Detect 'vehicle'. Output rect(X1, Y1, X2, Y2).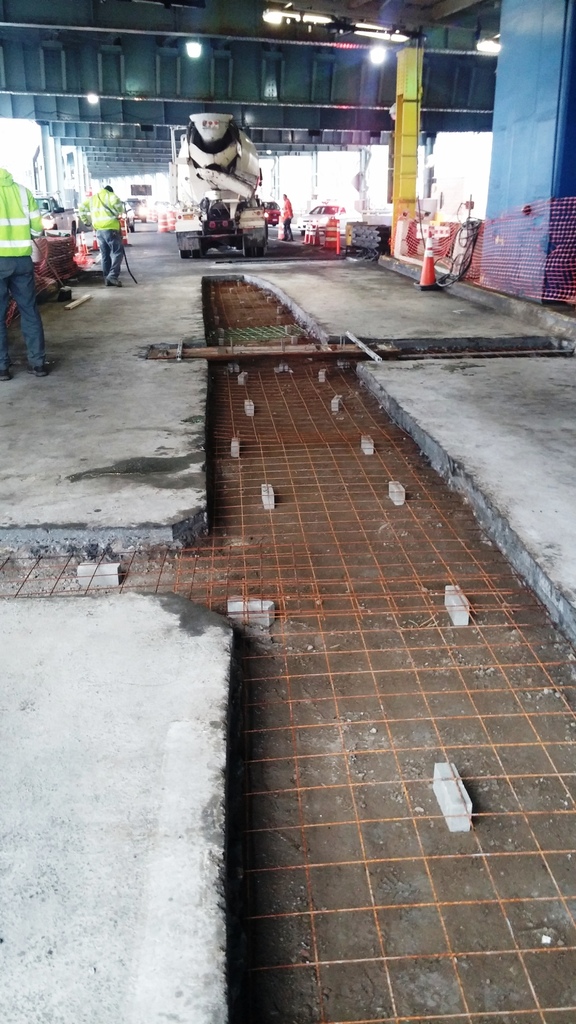
rect(136, 195, 152, 225).
